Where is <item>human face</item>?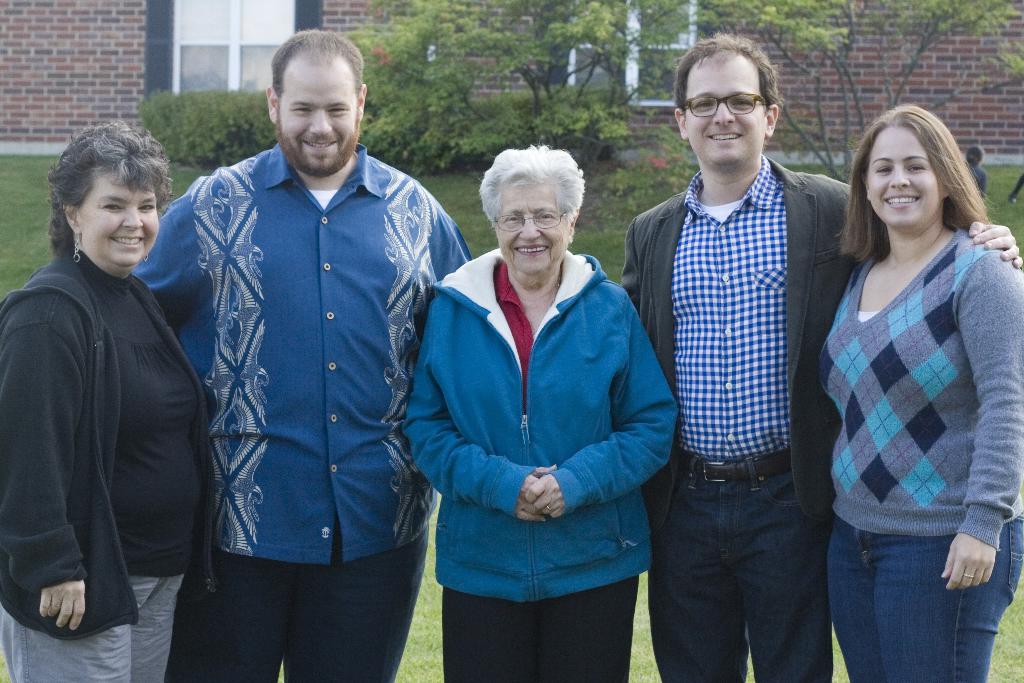
x1=493, y1=185, x2=569, y2=272.
